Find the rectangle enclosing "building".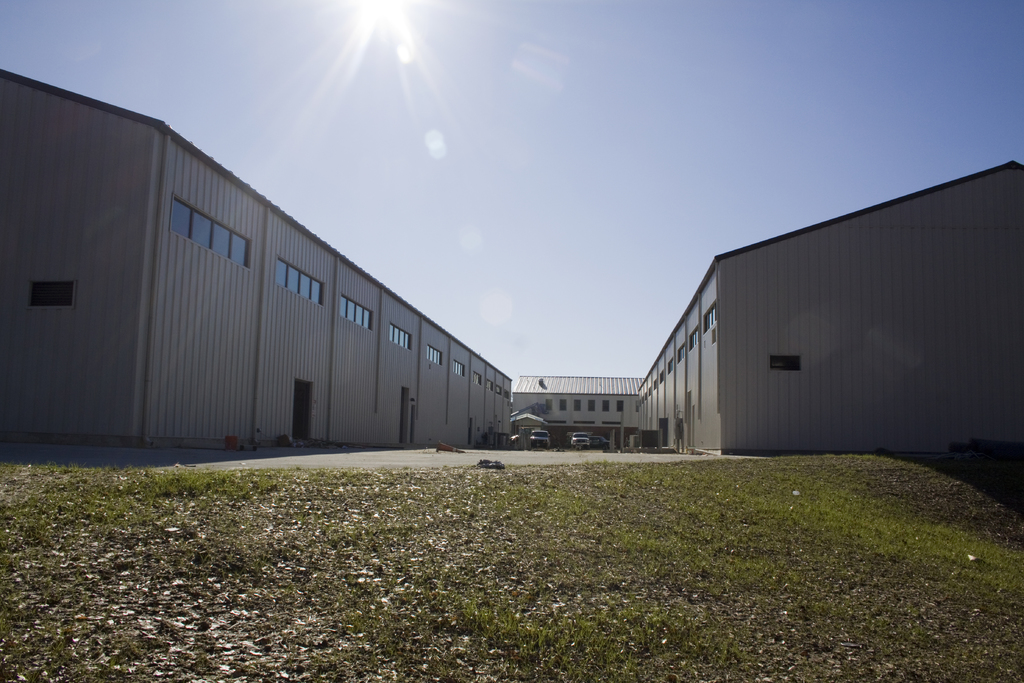
{"x1": 0, "y1": 59, "x2": 1023, "y2": 460}.
